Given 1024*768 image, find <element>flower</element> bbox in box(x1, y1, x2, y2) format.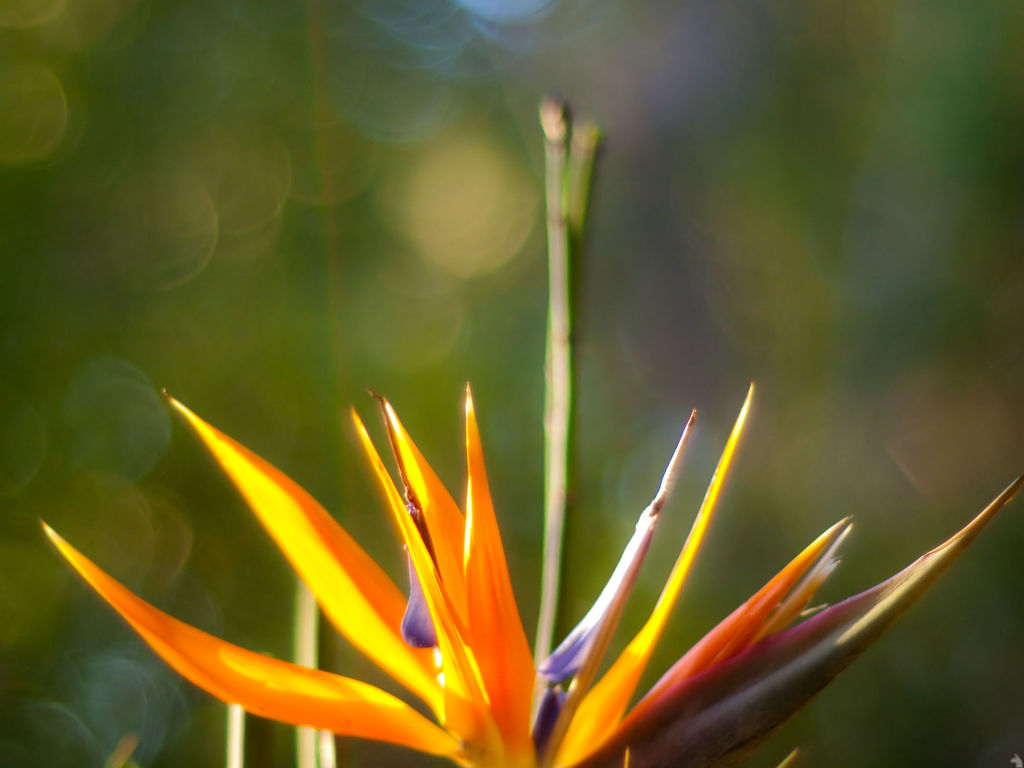
box(0, 329, 890, 715).
